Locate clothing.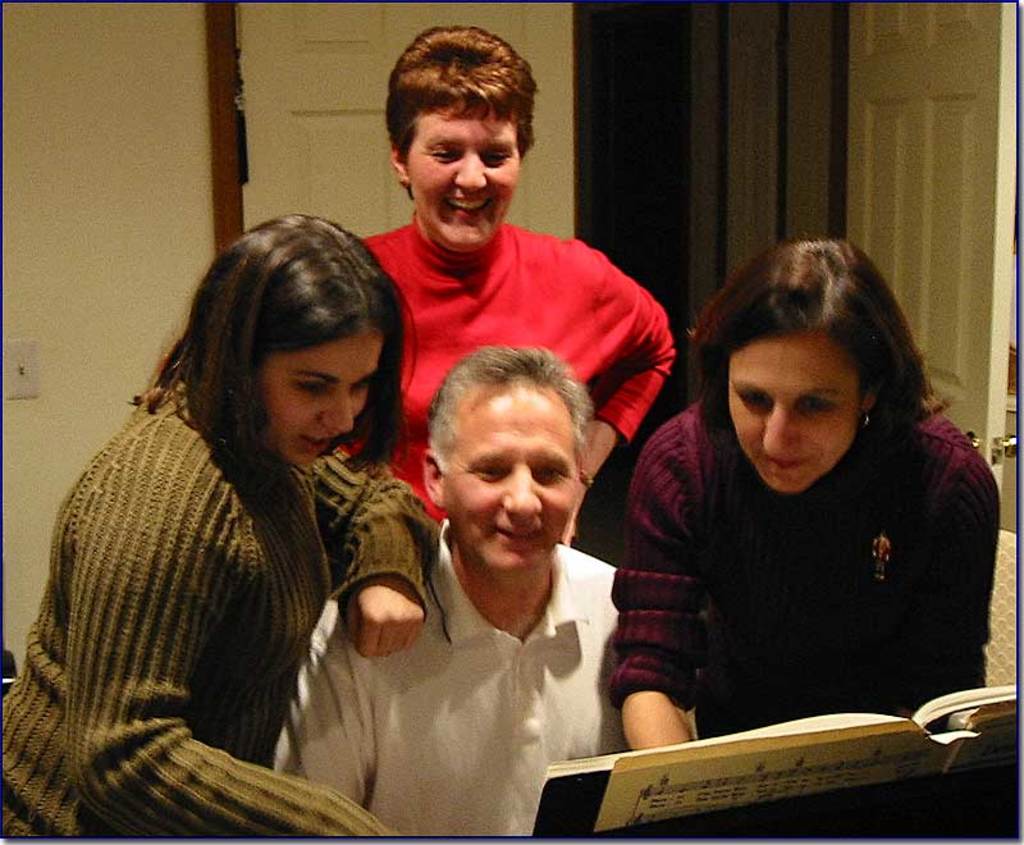
Bounding box: crop(356, 221, 671, 533).
